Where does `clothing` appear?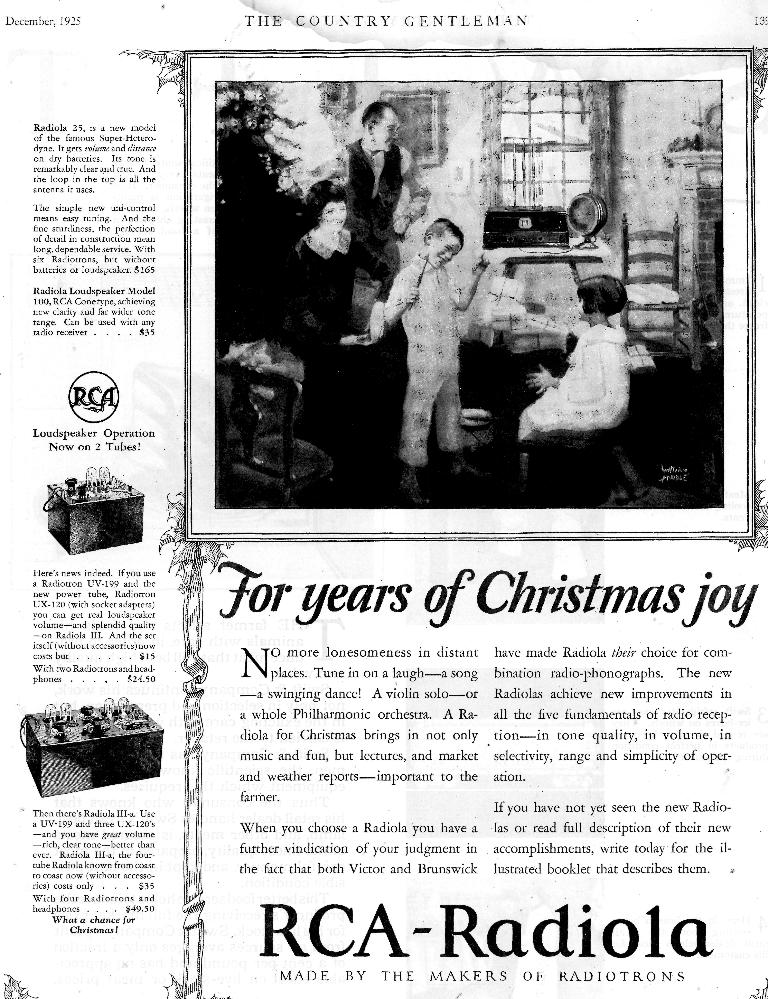
Appears at crop(297, 233, 348, 438).
